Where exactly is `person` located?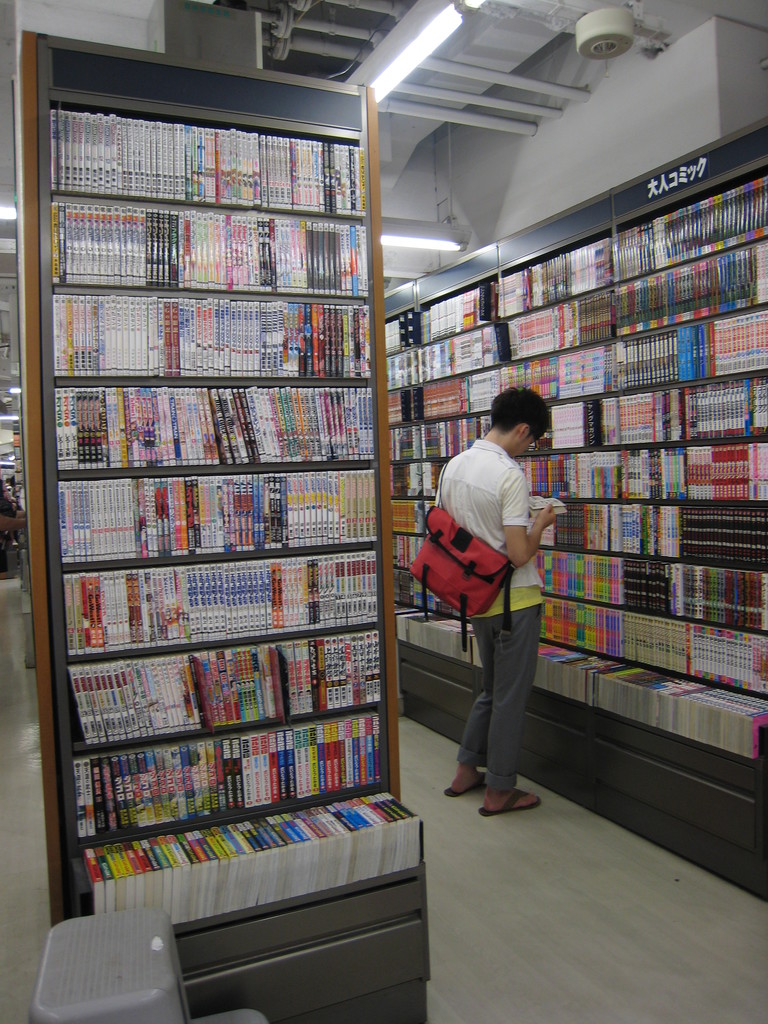
Its bounding box is x1=443, y1=374, x2=574, y2=818.
